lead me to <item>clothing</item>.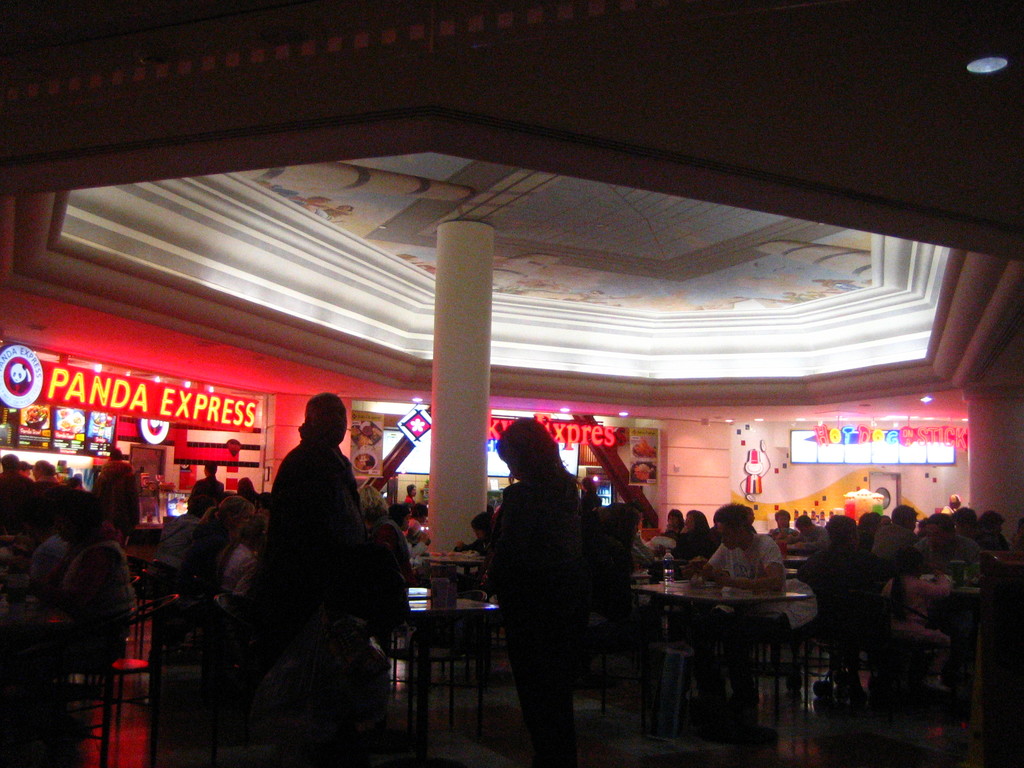
Lead to <box>200,531,254,634</box>.
